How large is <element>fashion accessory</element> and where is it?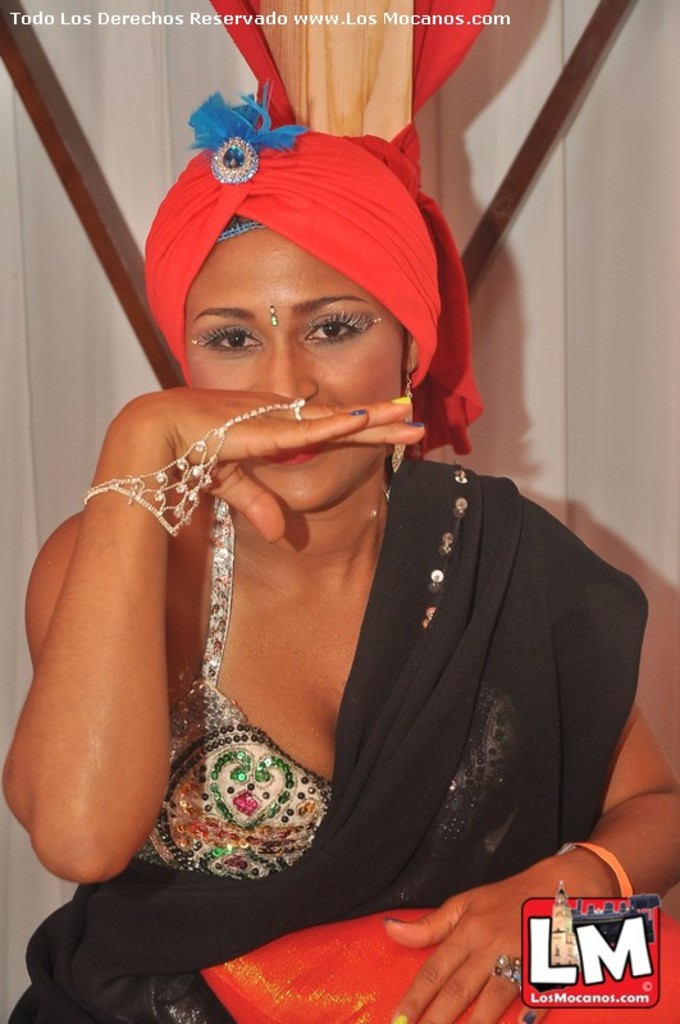
Bounding box: {"left": 393, "top": 364, "right": 414, "bottom": 479}.
